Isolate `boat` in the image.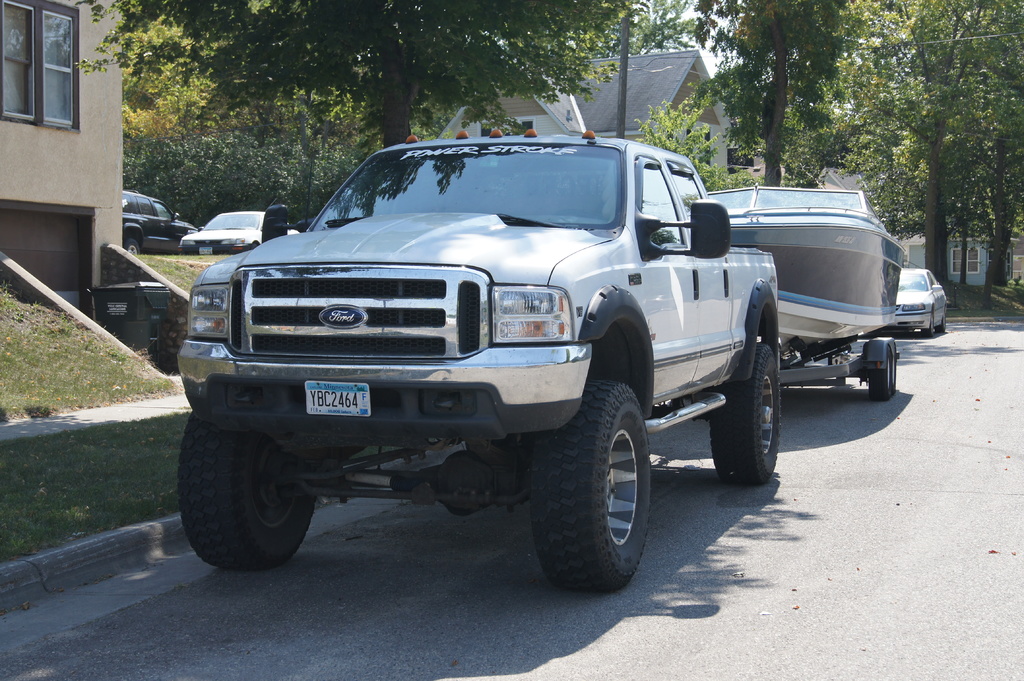
Isolated region: [left=708, top=181, right=908, bottom=346].
